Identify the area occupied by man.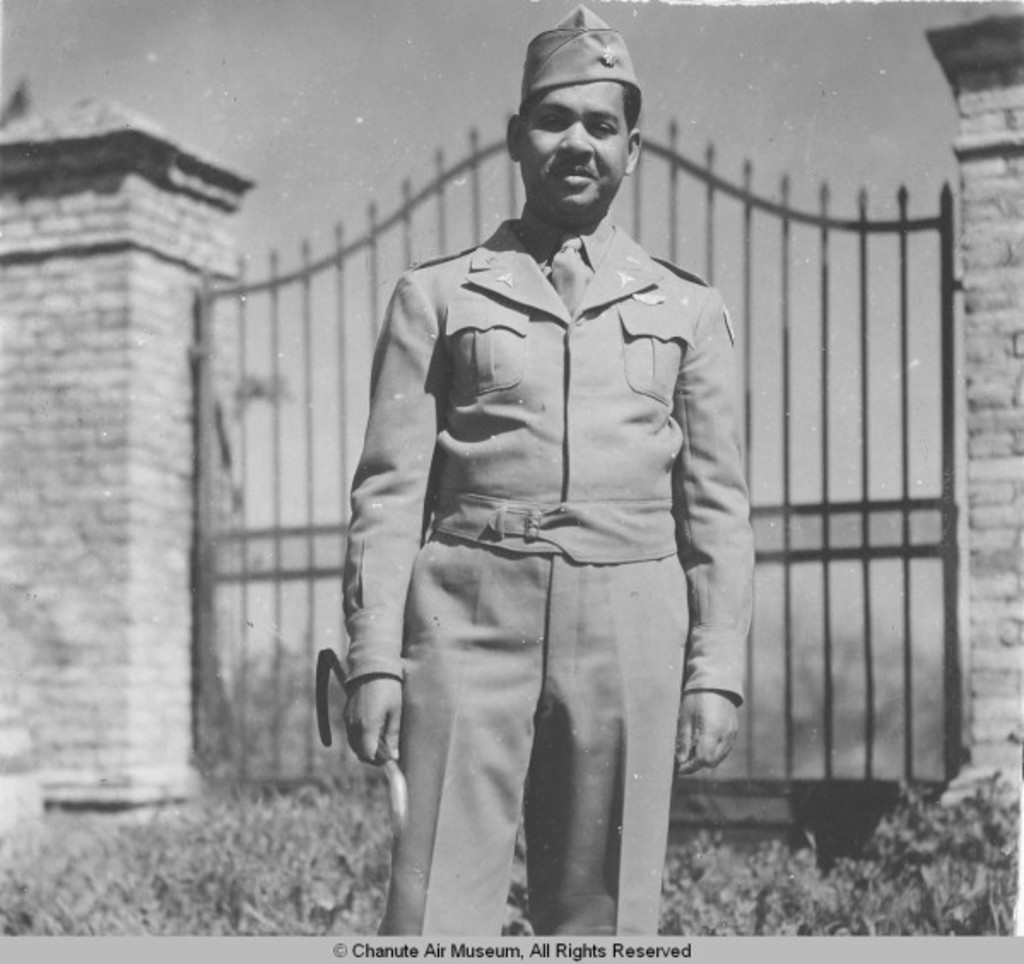
Area: x1=297 y1=0 x2=756 y2=963.
